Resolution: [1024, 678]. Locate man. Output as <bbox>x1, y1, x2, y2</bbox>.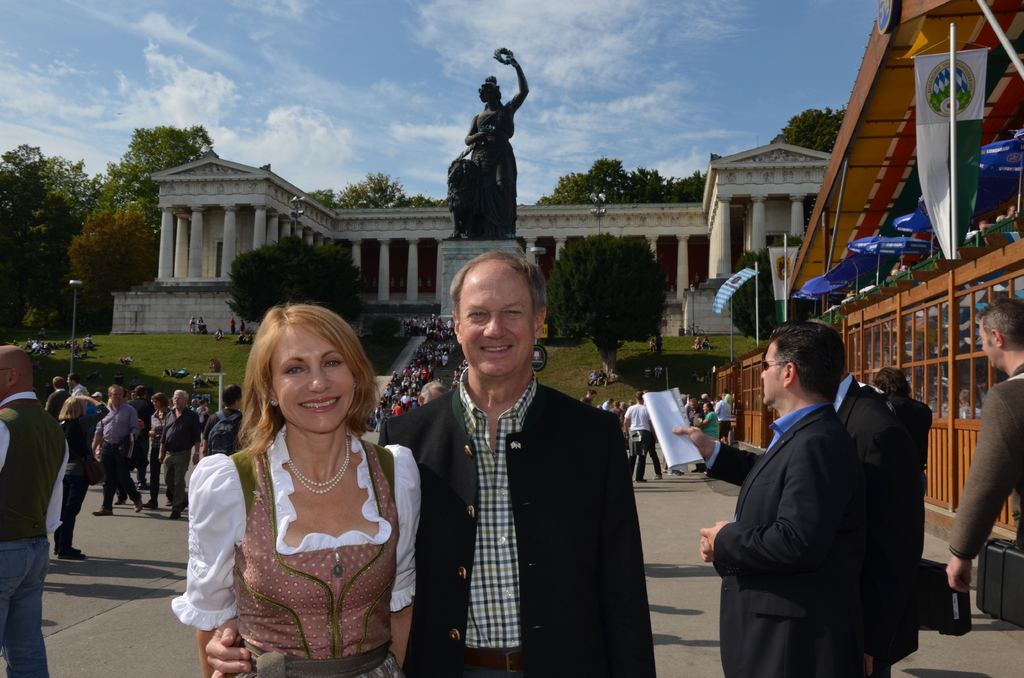
<bbox>721, 389, 733, 407</bbox>.
